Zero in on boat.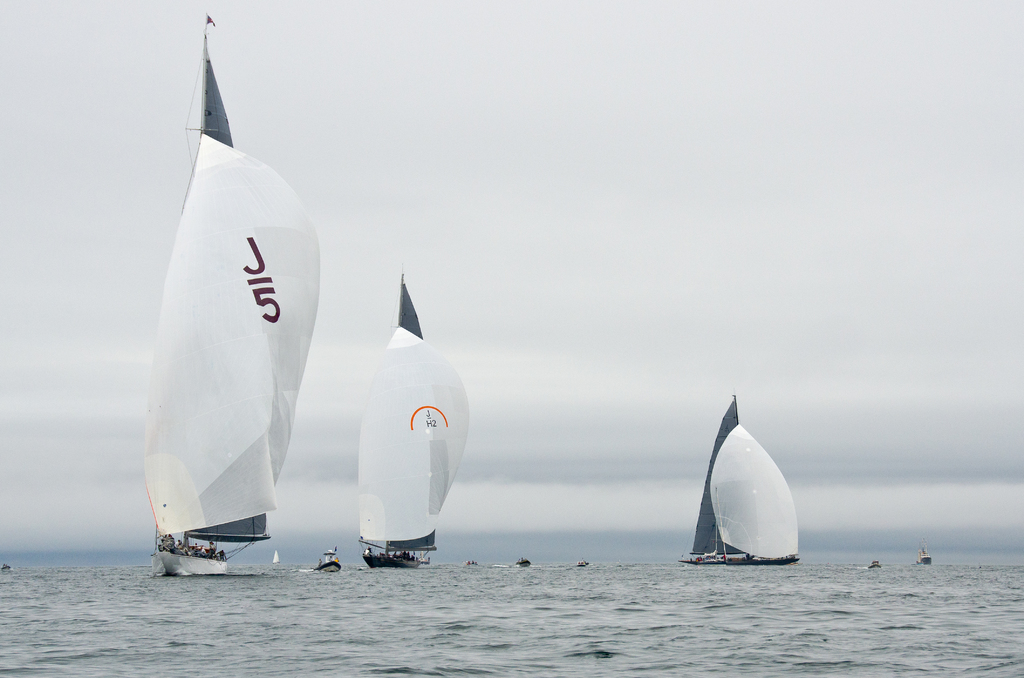
Zeroed in: [left=519, top=562, right=530, bottom=565].
